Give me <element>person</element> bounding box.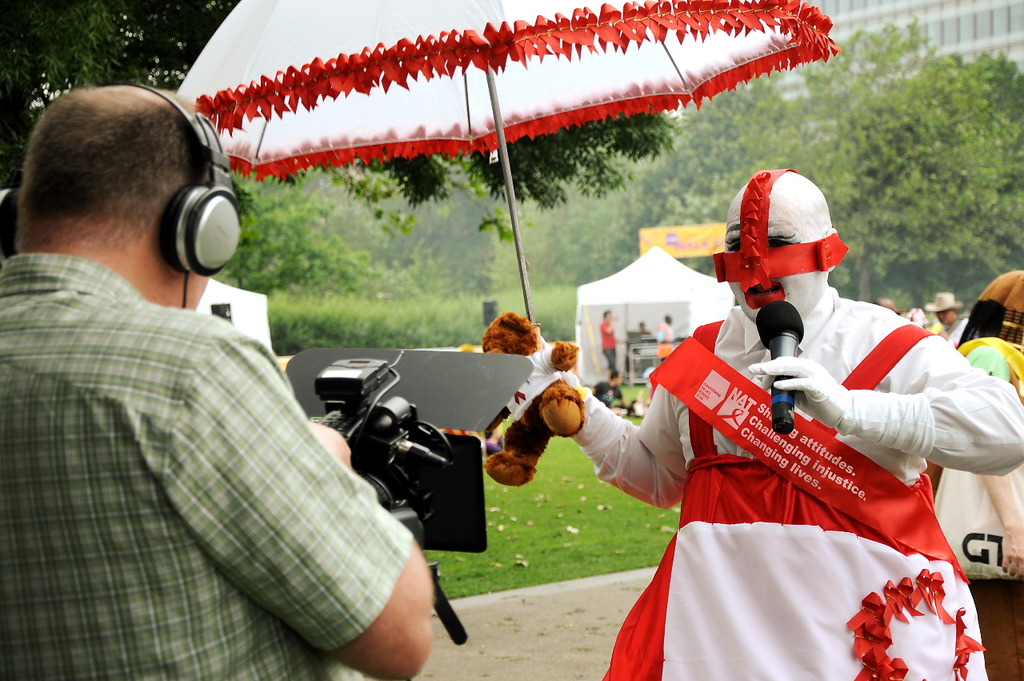
bbox=(511, 167, 1023, 680).
